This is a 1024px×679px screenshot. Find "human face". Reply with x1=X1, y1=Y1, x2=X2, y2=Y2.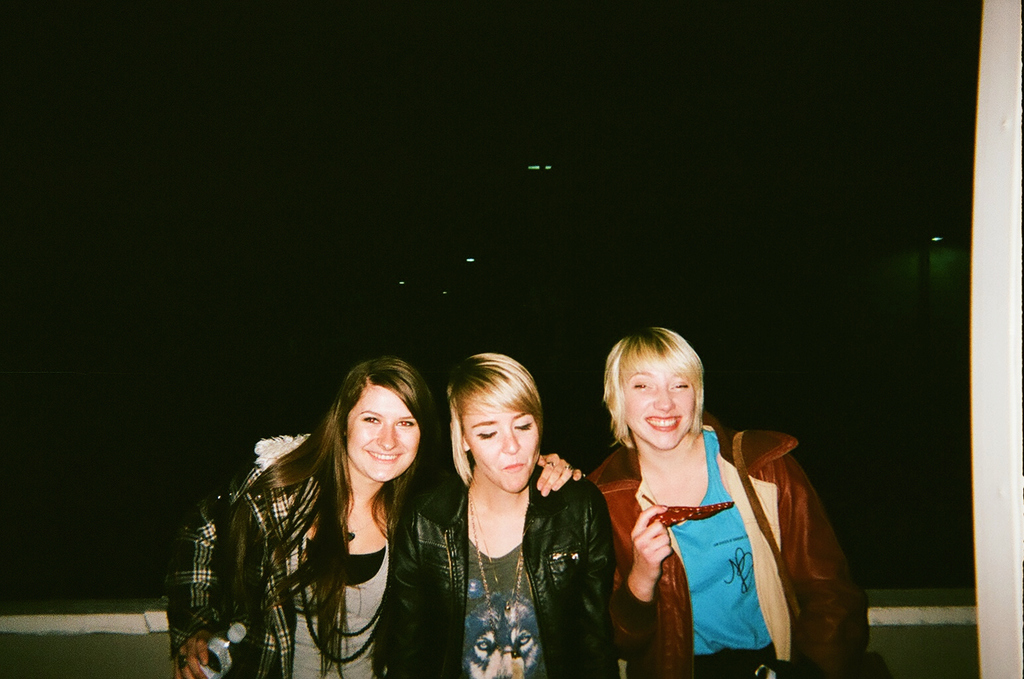
x1=623, y1=363, x2=695, y2=447.
